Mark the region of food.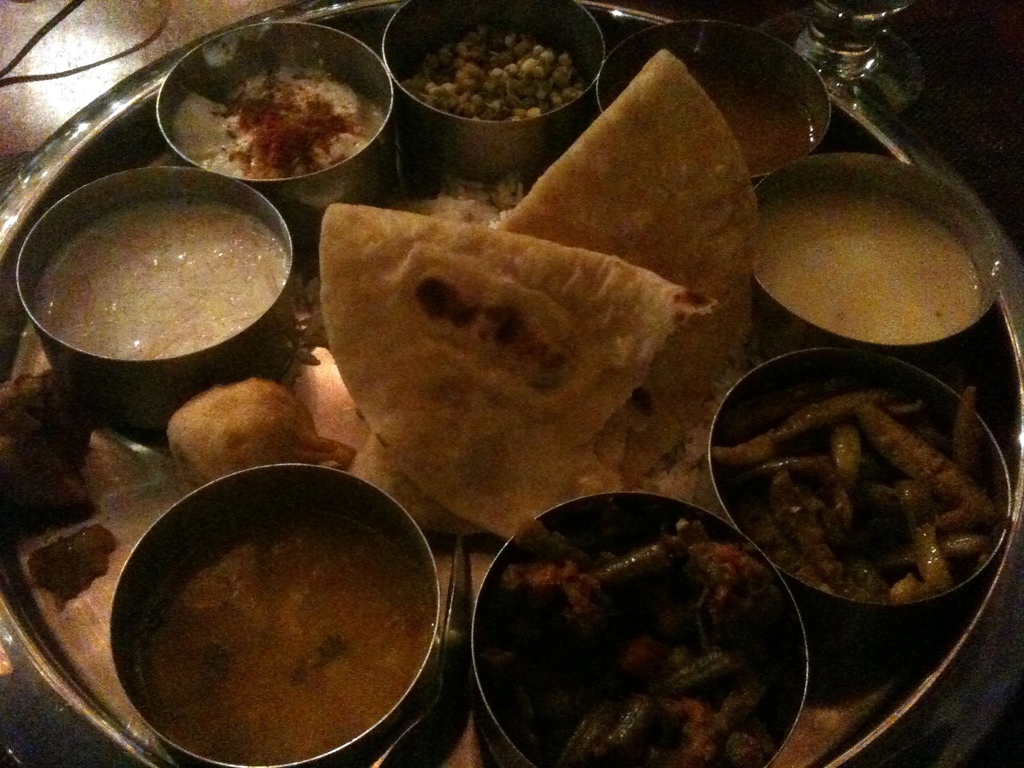
Region: box(172, 67, 383, 181).
